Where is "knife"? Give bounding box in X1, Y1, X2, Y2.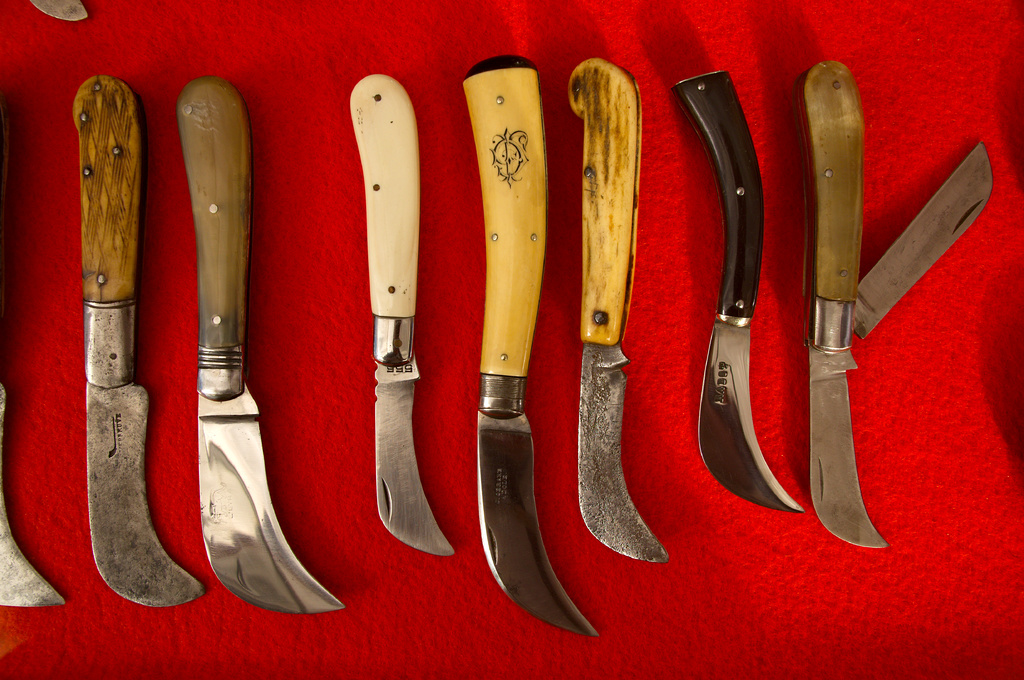
72, 74, 207, 607.
